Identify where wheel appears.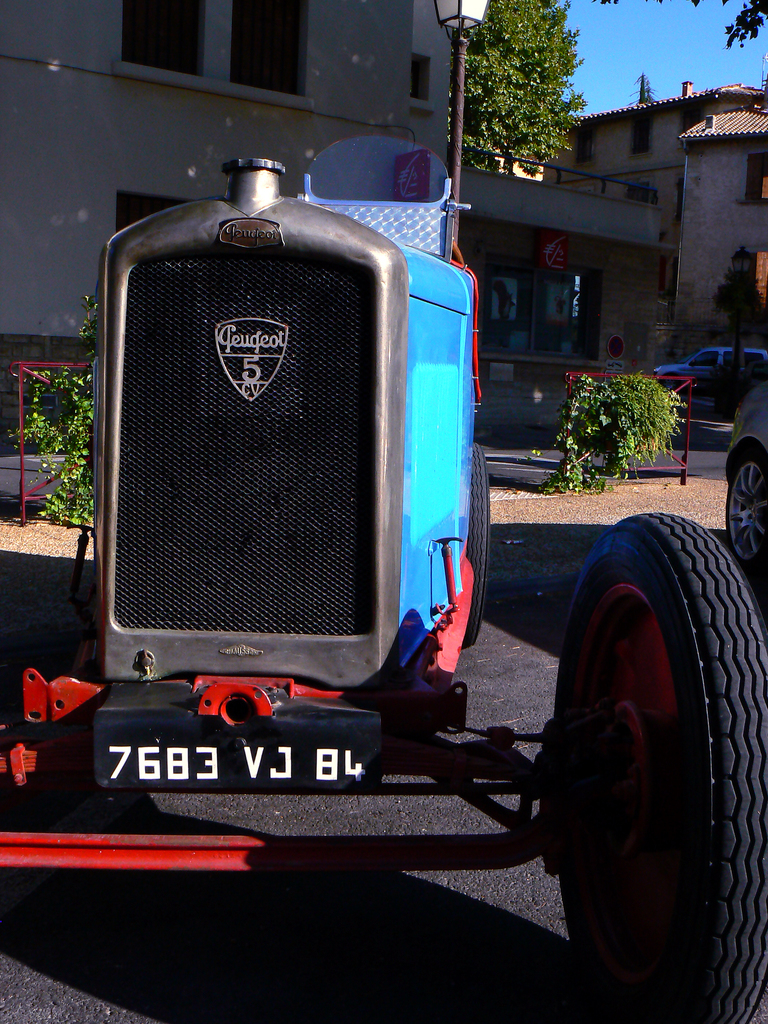
Appears at bbox=(515, 504, 730, 948).
